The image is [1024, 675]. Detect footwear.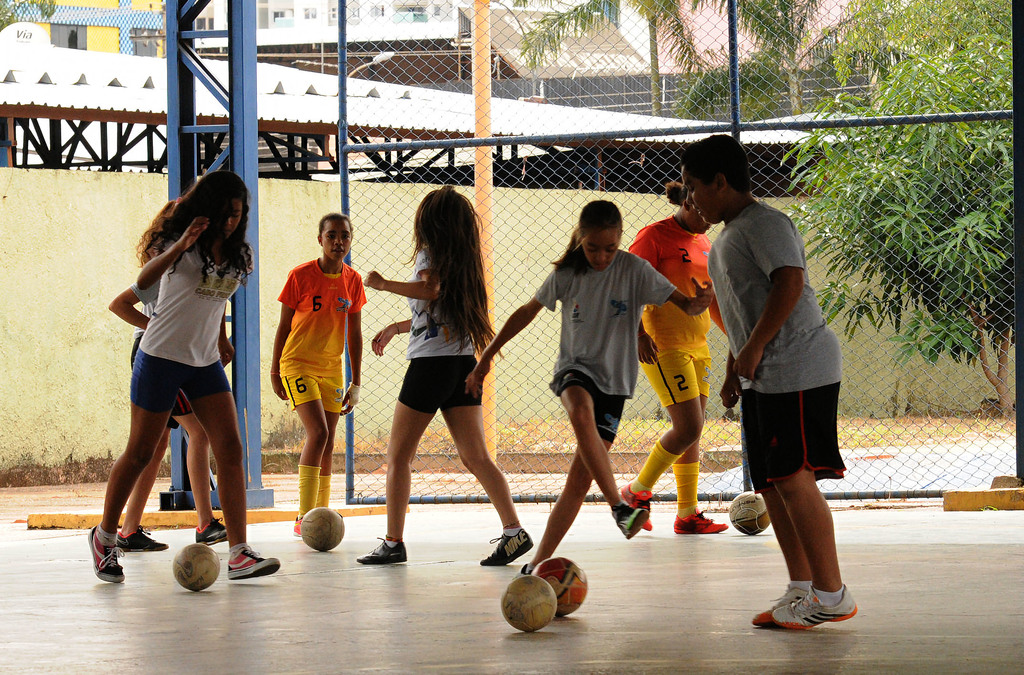
Detection: [292, 517, 306, 540].
